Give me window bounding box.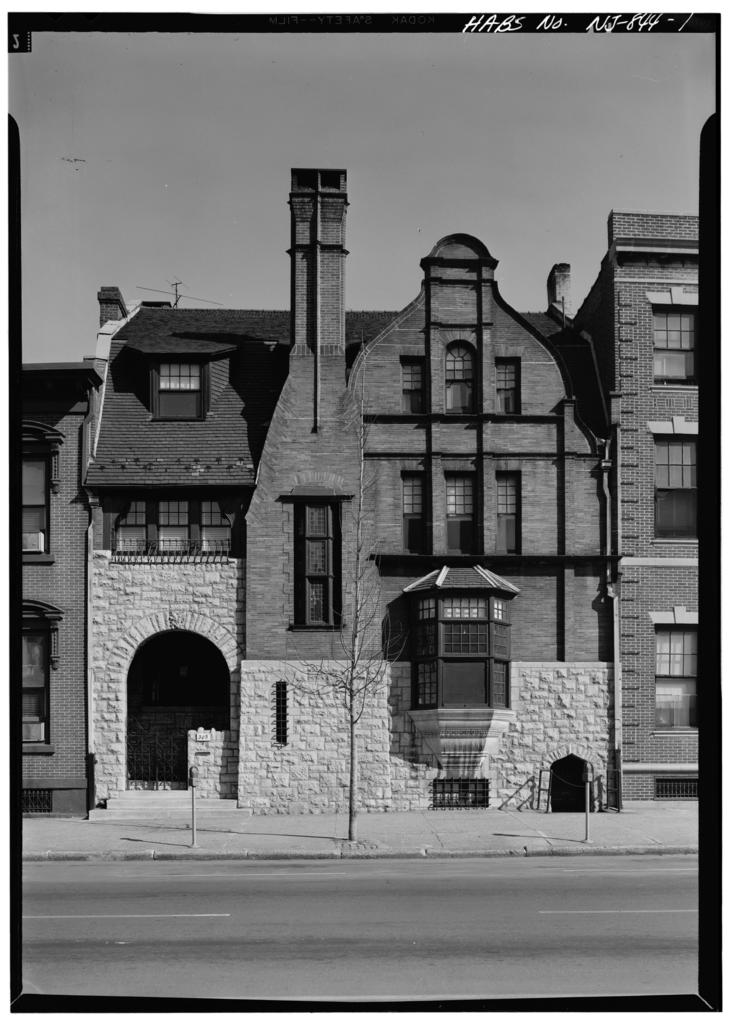
detection(493, 352, 518, 413).
